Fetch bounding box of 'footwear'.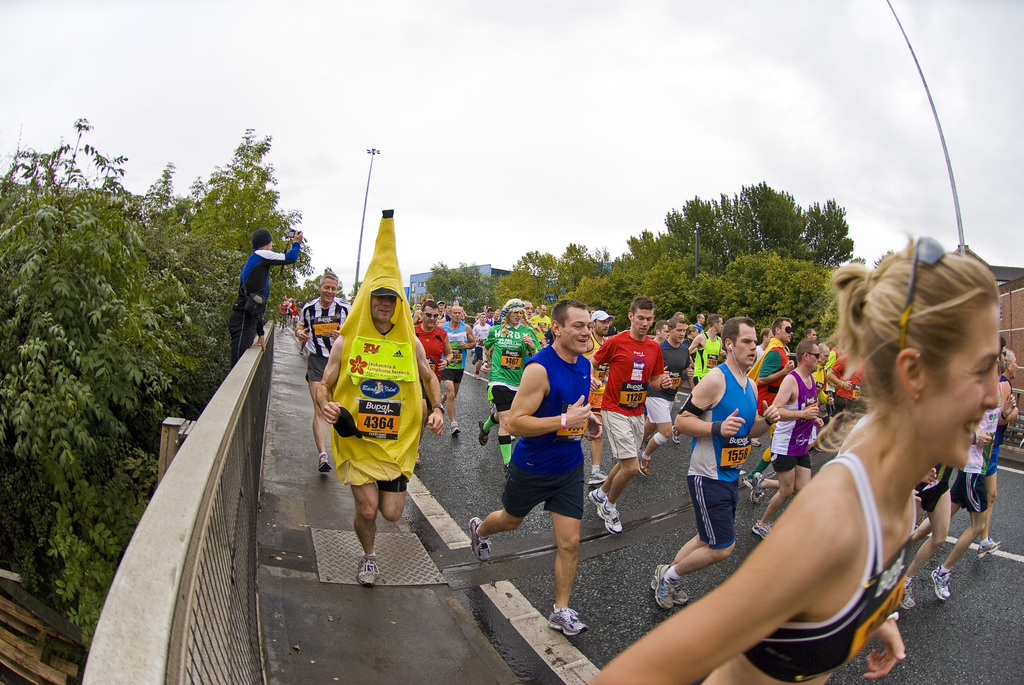
Bbox: bbox=[747, 469, 764, 506].
